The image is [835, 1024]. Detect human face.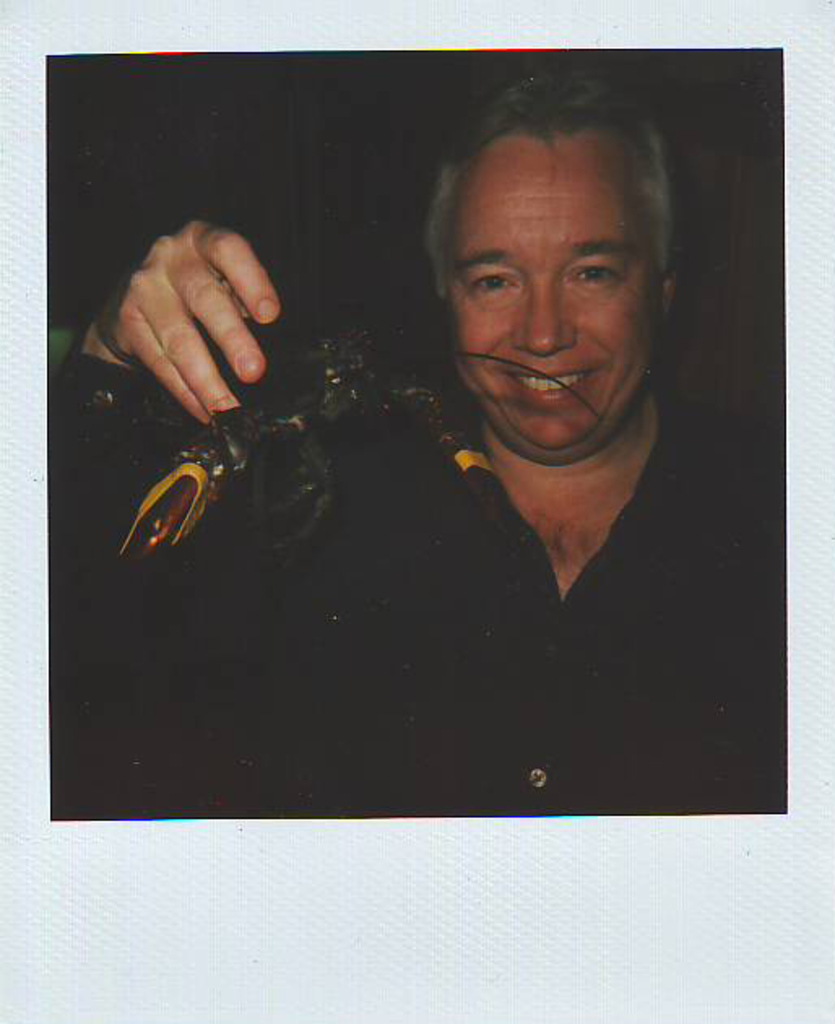
Detection: locate(447, 159, 666, 449).
